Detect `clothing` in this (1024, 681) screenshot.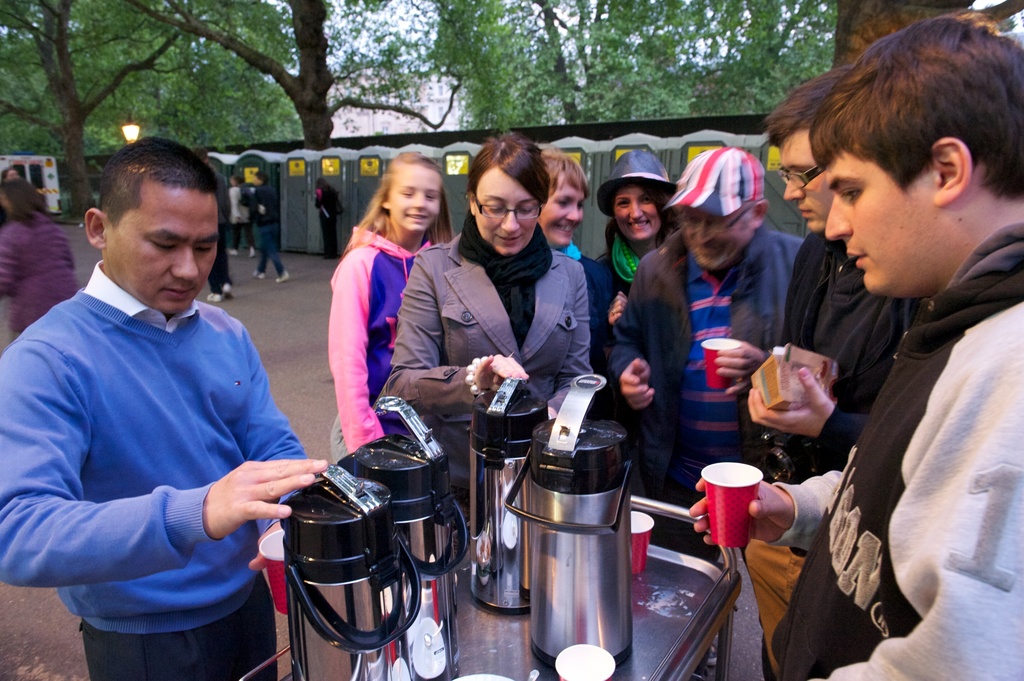
Detection: 558 239 623 365.
